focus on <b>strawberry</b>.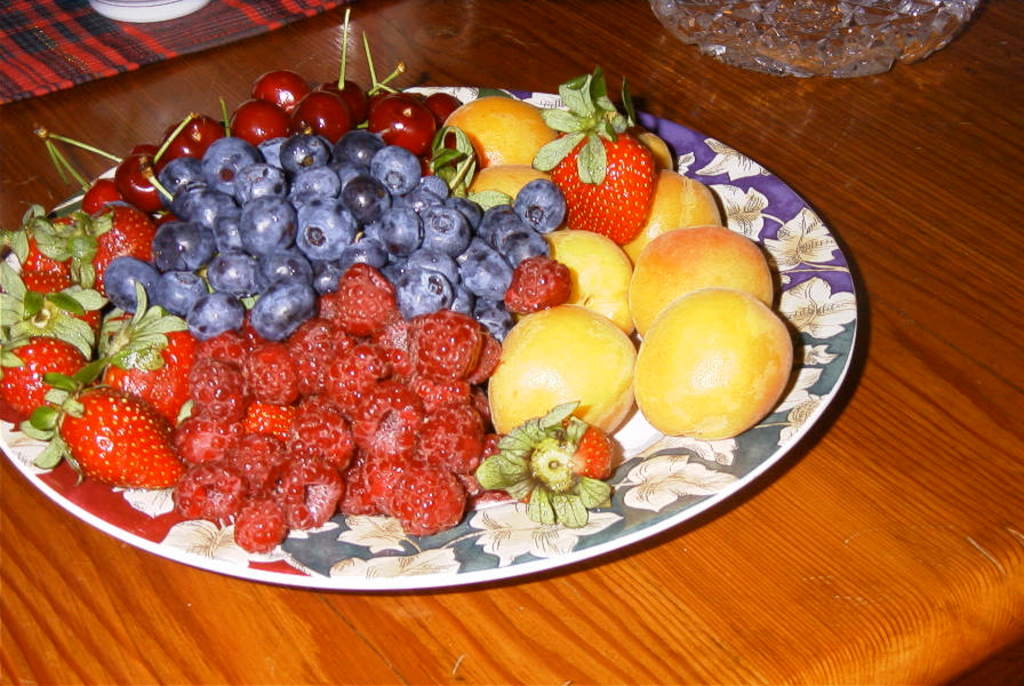
Focused at bbox(523, 63, 656, 249).
